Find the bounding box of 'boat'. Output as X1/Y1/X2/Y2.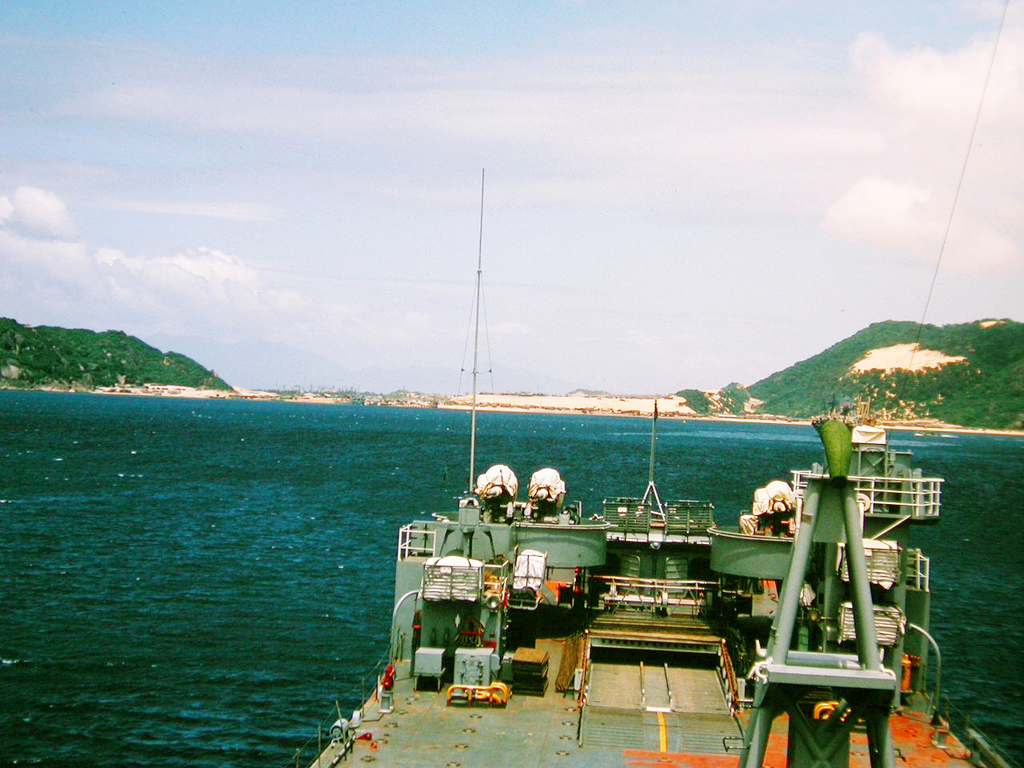
347/383/1023/735.
